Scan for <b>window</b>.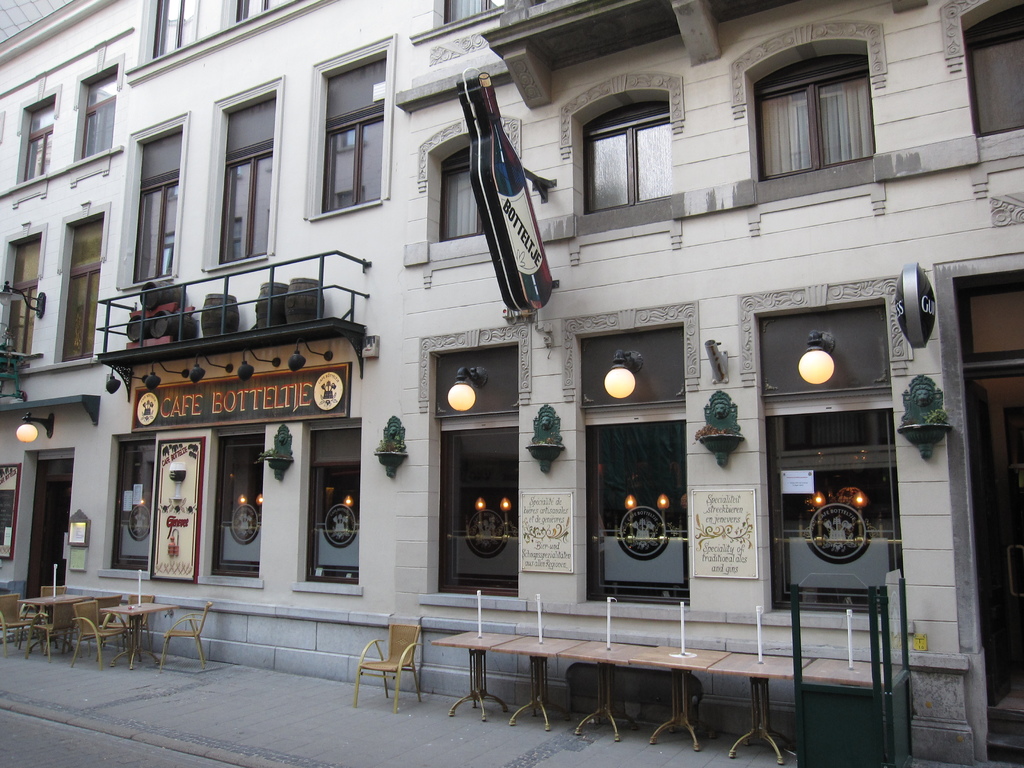
Scan result: <box>580,421,693,606</box>.
